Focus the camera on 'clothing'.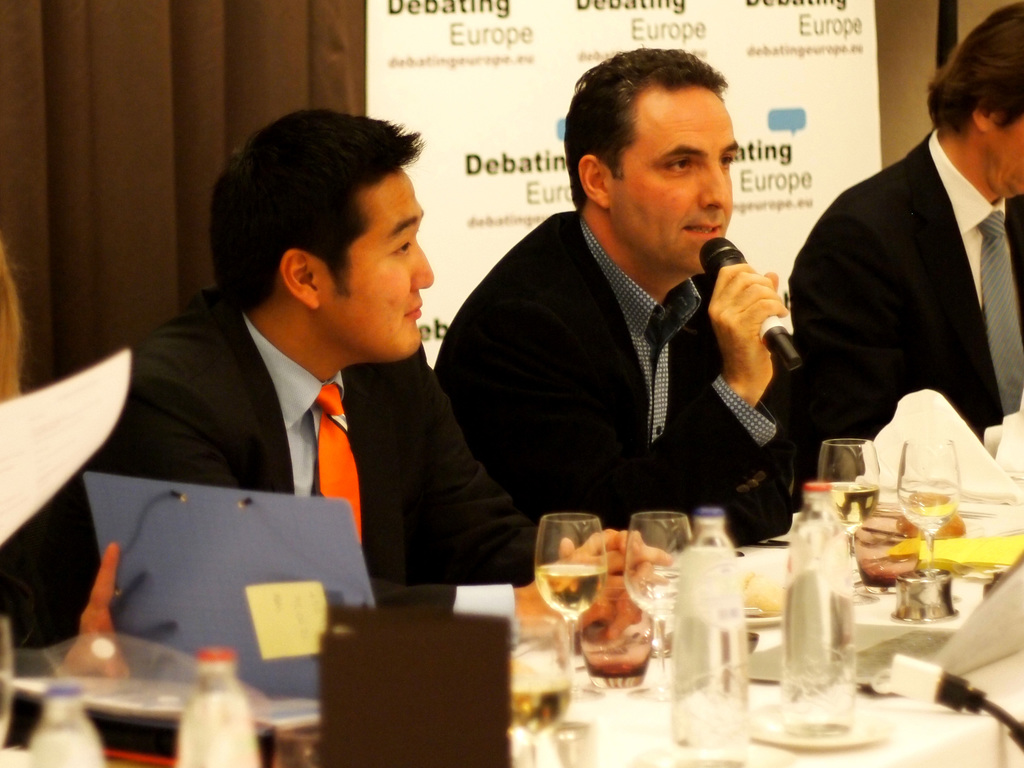
Focus region: Rect(435, 207, 816, 542).
